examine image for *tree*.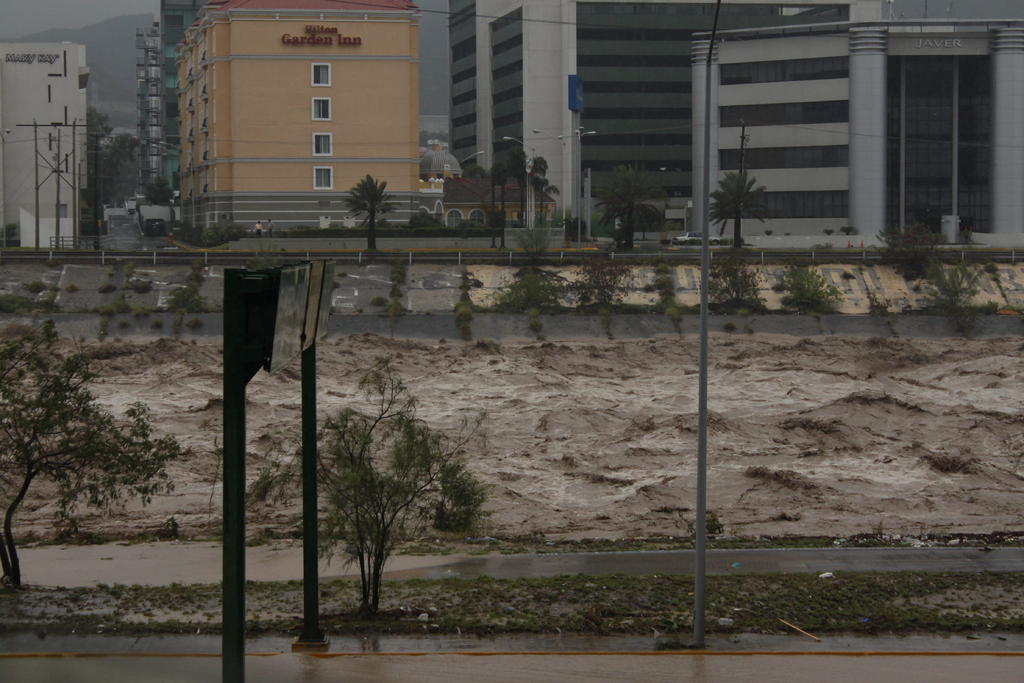
Examination result: bbox=[527, 153, 545, 176].
